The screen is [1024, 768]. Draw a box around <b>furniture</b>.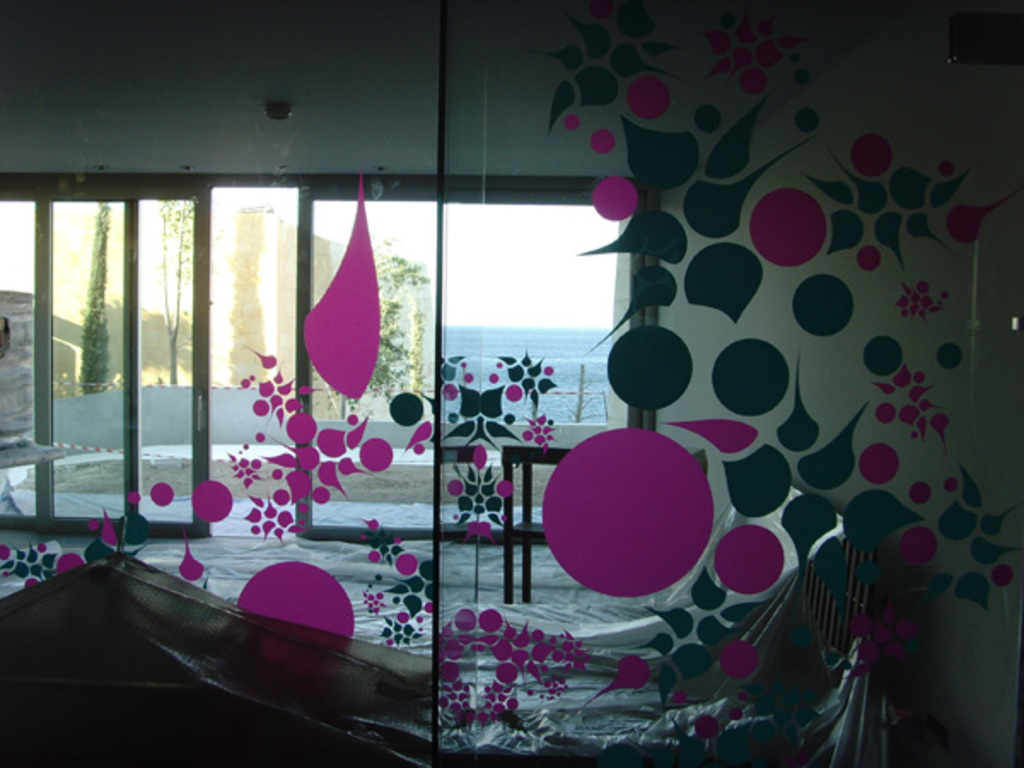
bbox=[500, 439, 570, 602].
